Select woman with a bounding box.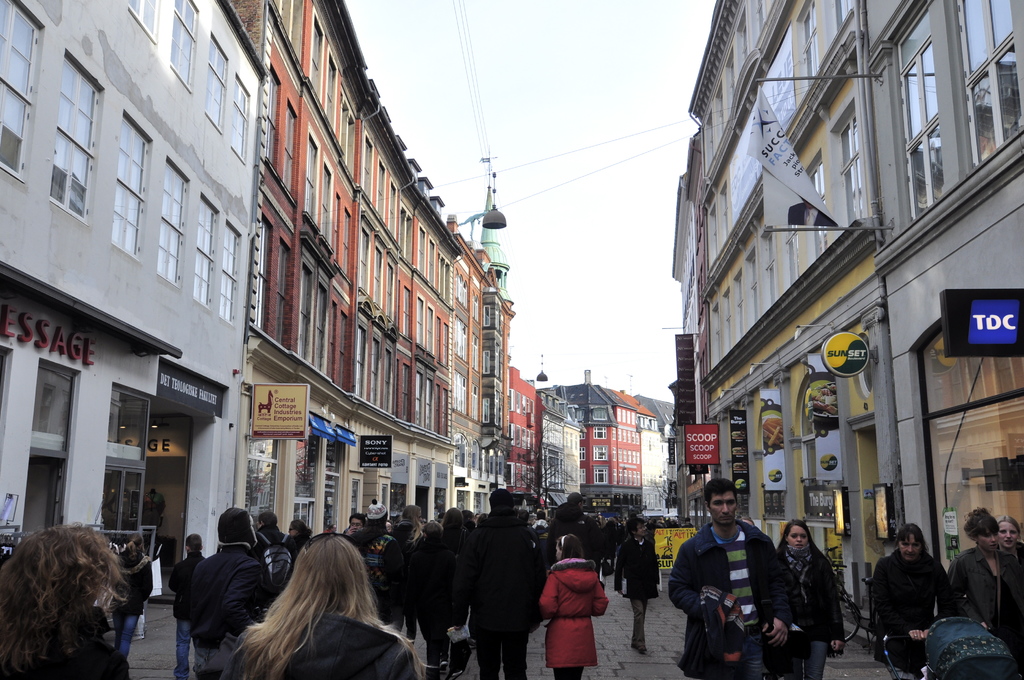
Rect(405, 519, 458, 679).
